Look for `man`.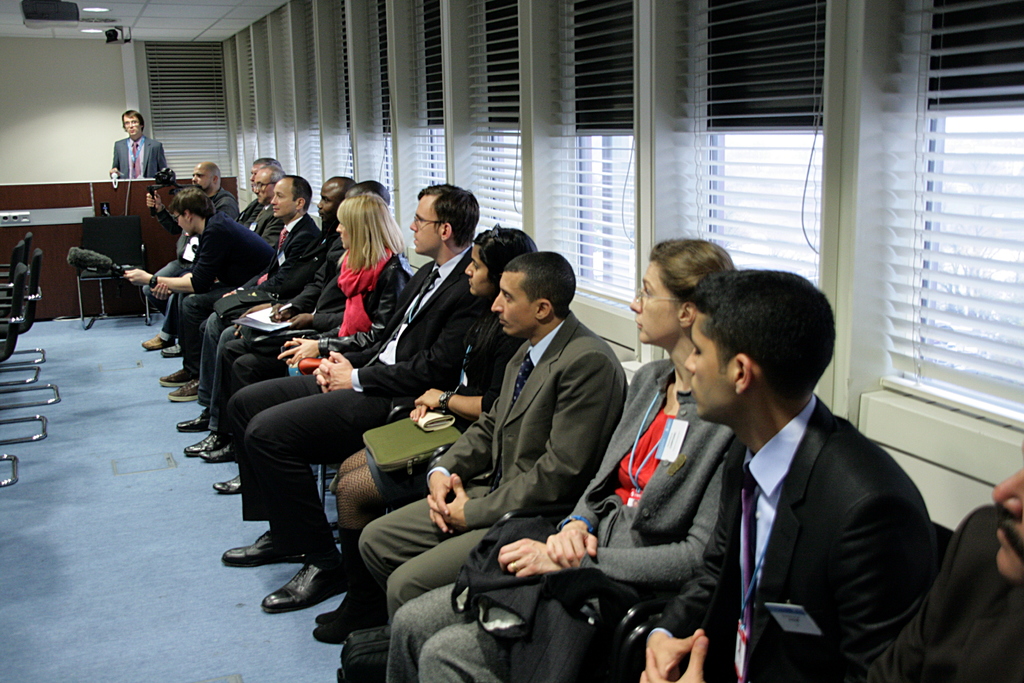
Found: rect(651, 266, 943, 672).
